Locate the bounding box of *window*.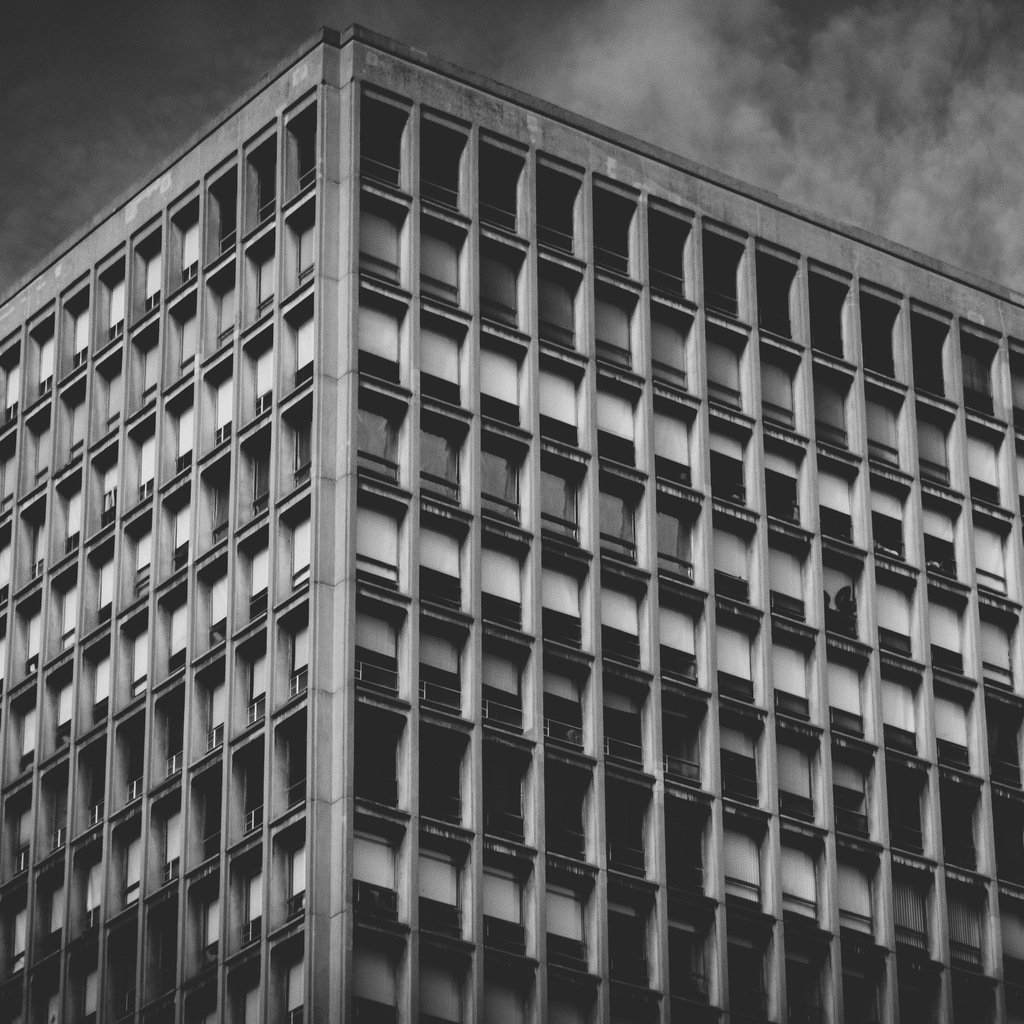
Bounding box: x1=609, y1=777, x2=659, y2=877.
